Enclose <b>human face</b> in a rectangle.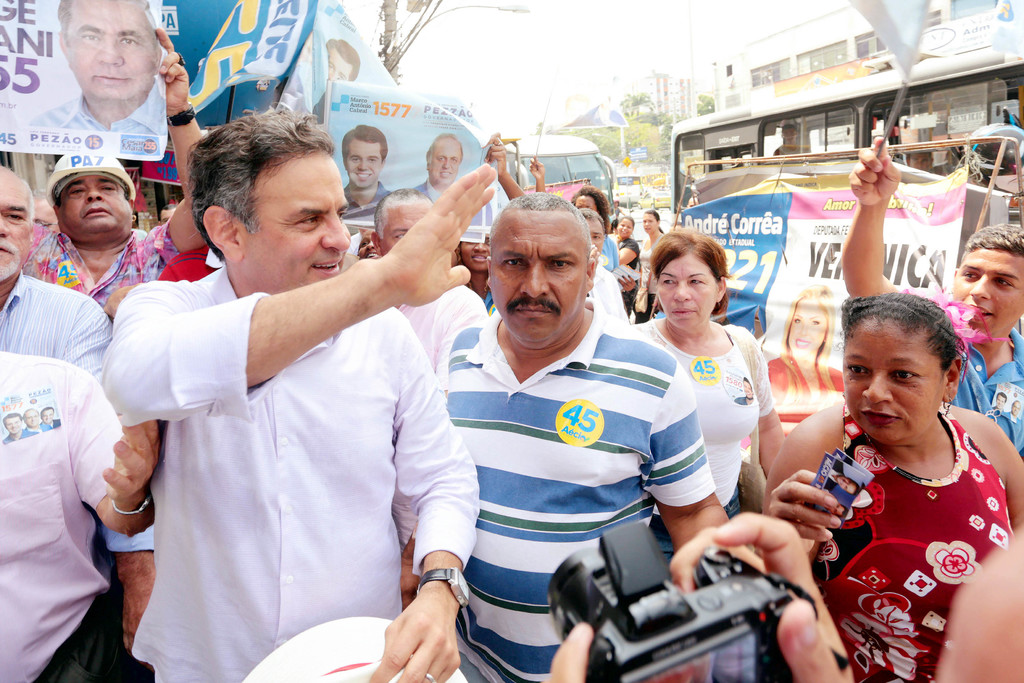
l=239, t=146, r=355, b=293.
